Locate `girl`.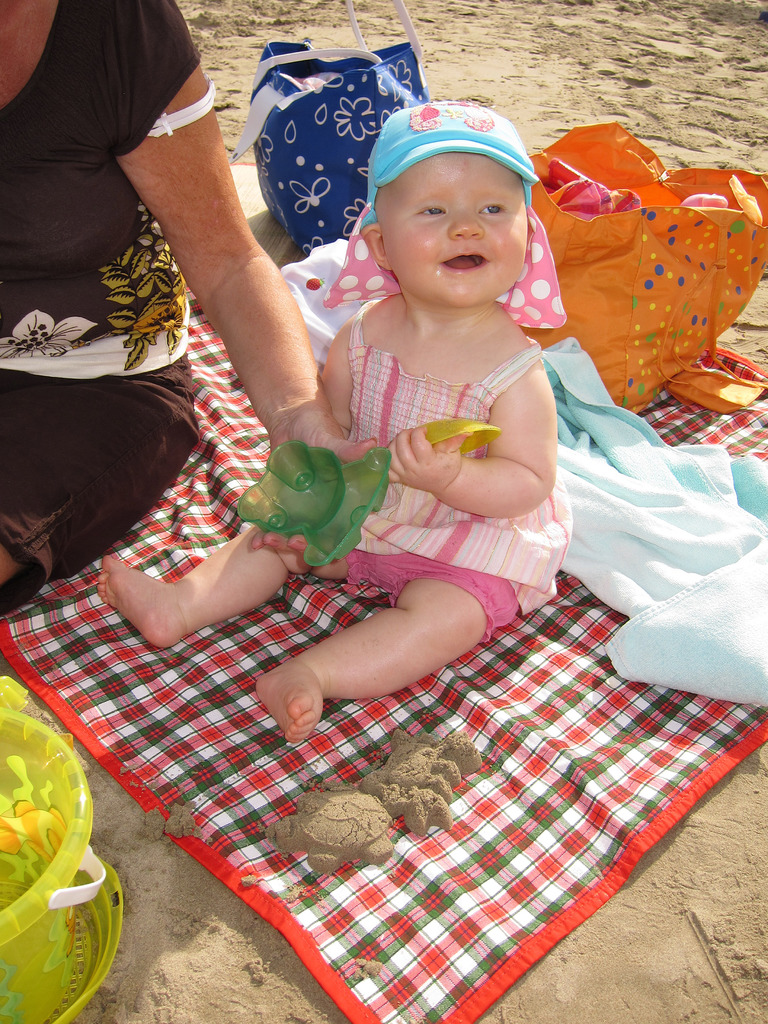
Bounding box: <box>99,104,573,739</box>.
